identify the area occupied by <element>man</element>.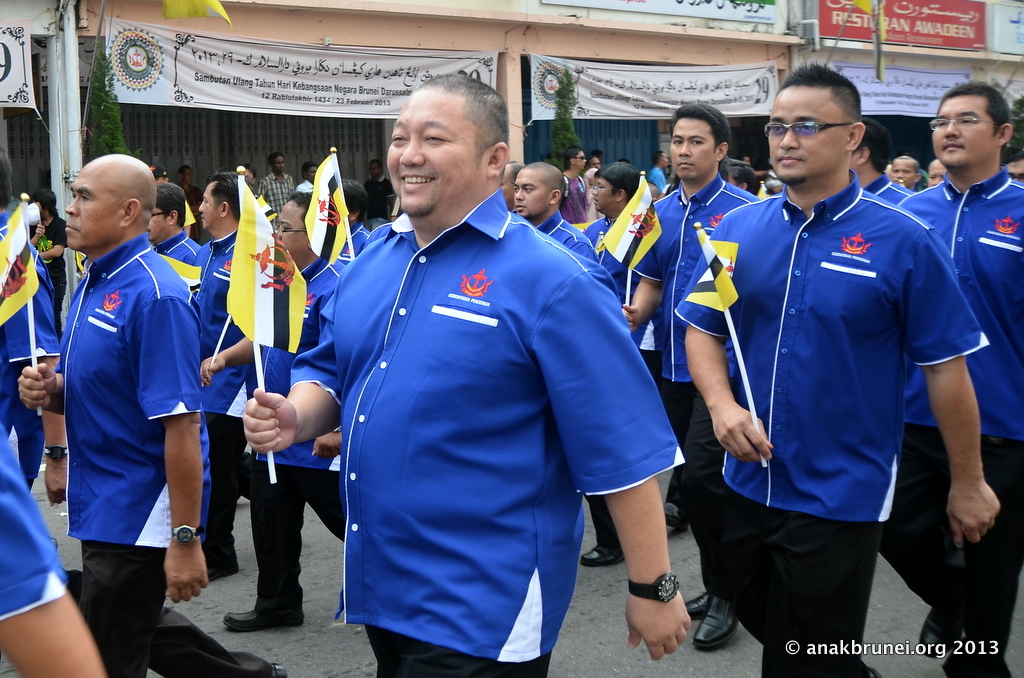
Area: bbox=(145, 182, 210, 273).
